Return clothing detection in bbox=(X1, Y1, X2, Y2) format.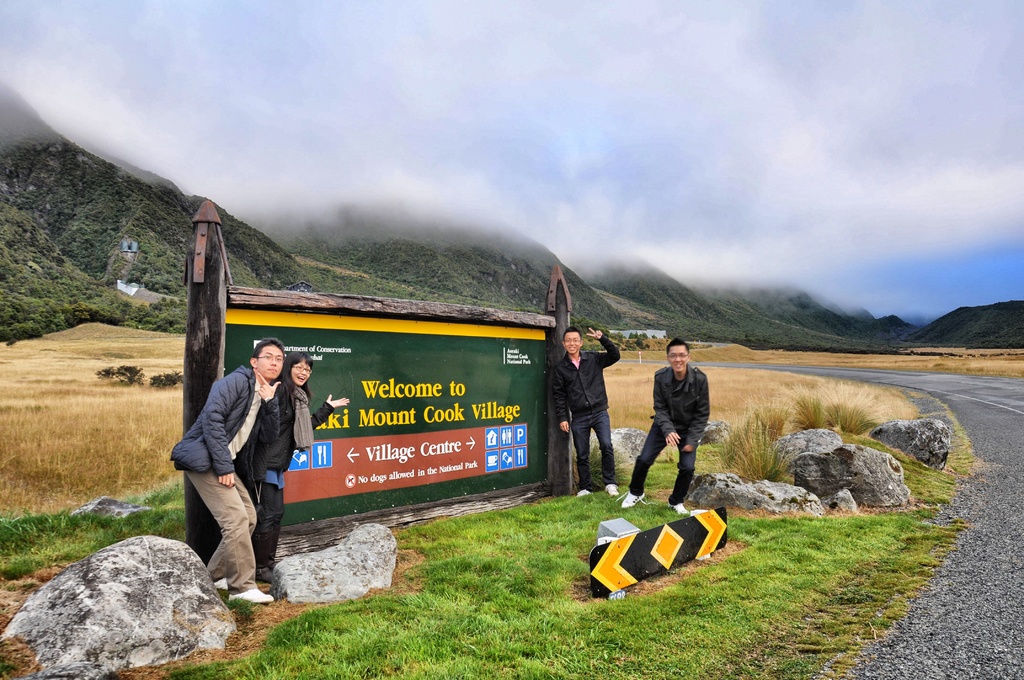
bbox=(623, 345, 701, 504).
